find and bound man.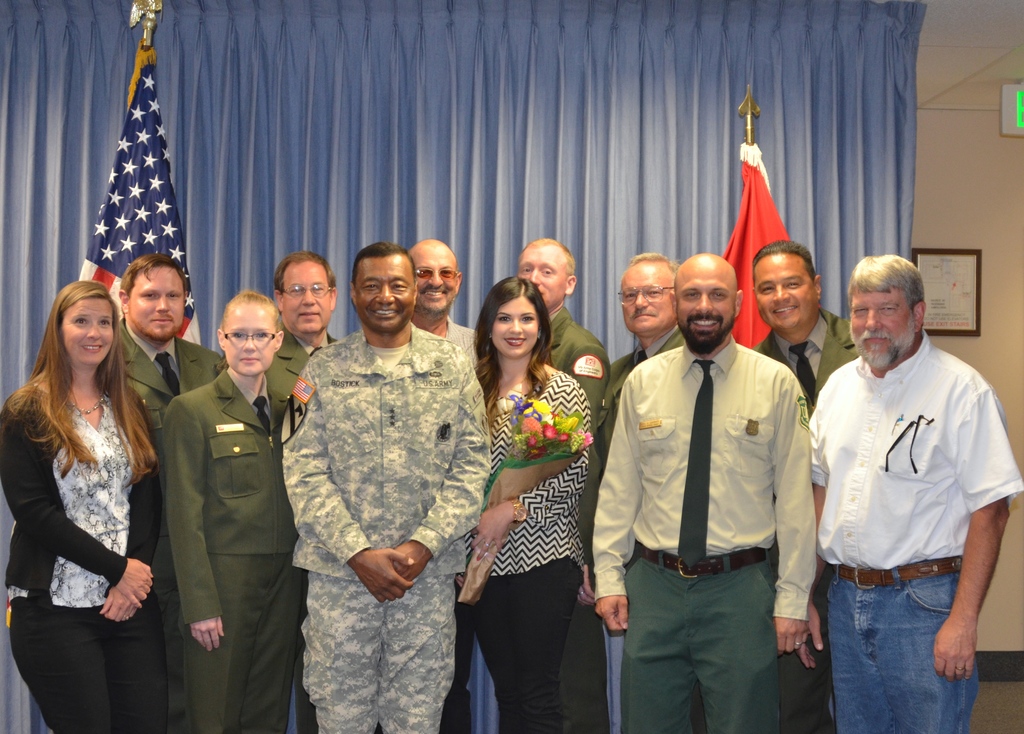
Bound: left=747, top=239, right=861, bottom=733.
